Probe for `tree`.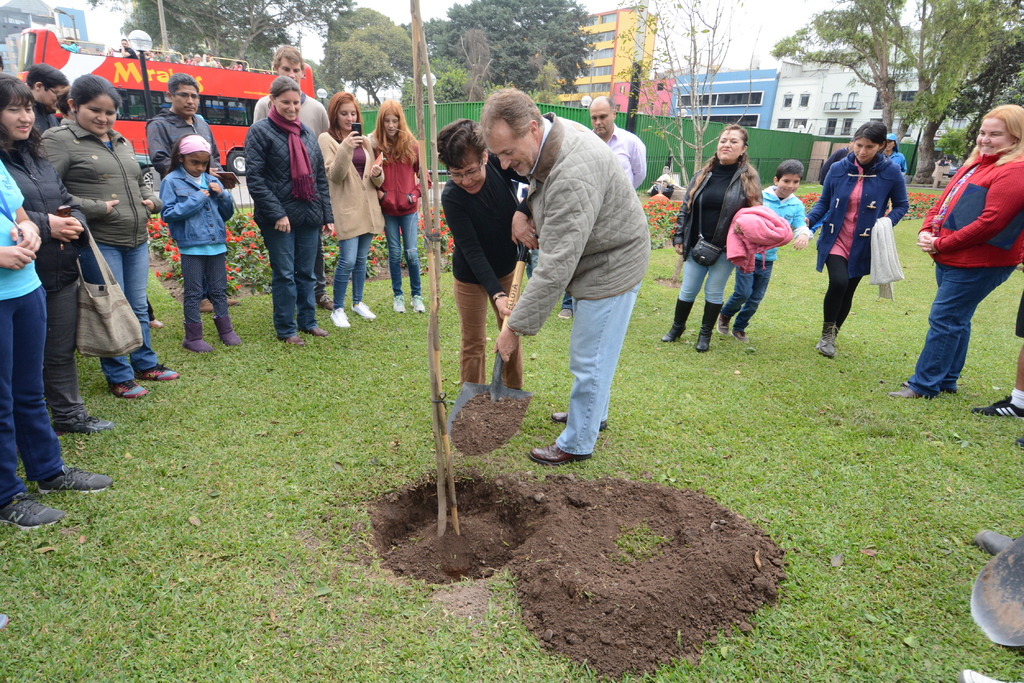
Probe result: Rect(606, 0, 771, 197).
